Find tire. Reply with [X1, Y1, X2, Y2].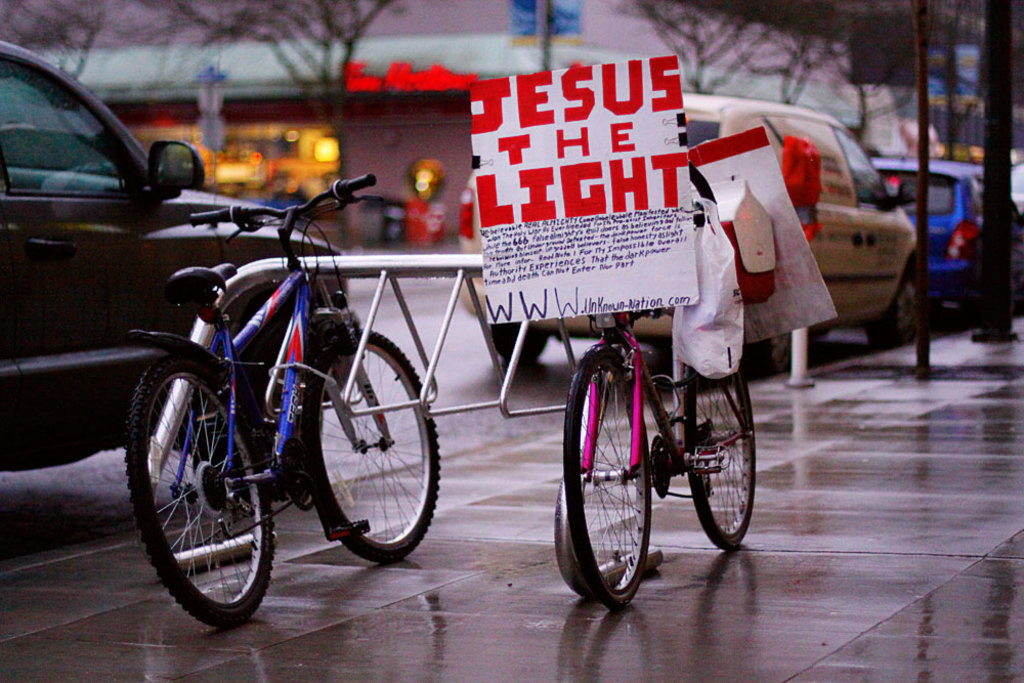
[187, 317, 323, 484].
